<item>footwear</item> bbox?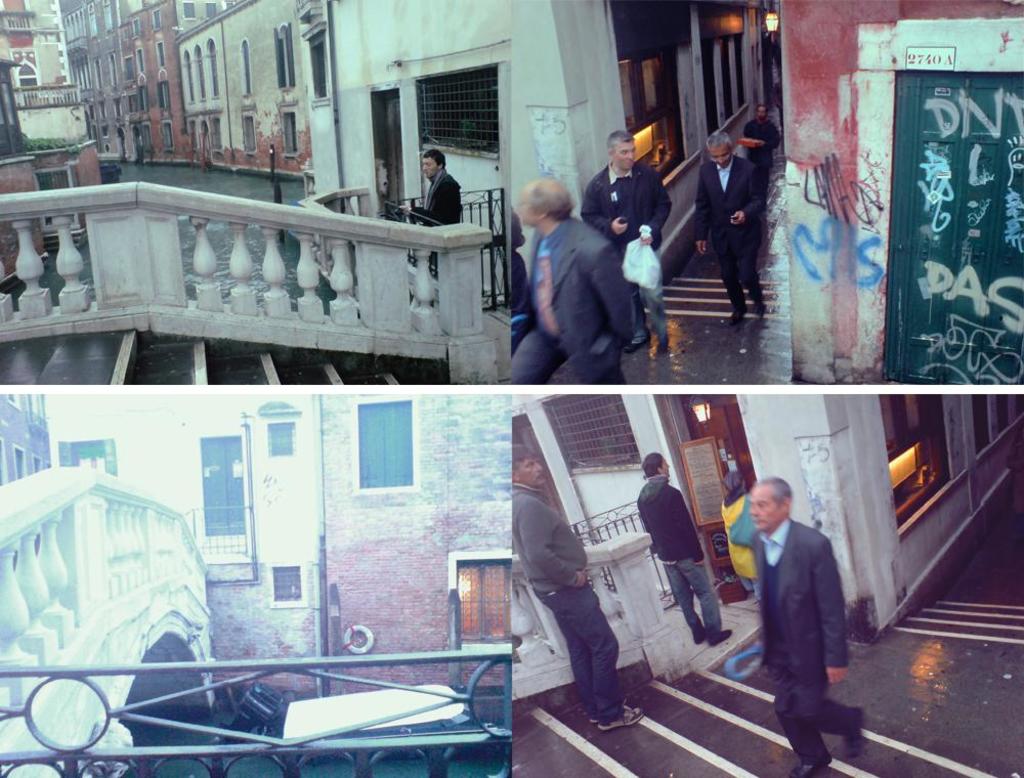
x1=651 y1=334 x2=672 y2=355
